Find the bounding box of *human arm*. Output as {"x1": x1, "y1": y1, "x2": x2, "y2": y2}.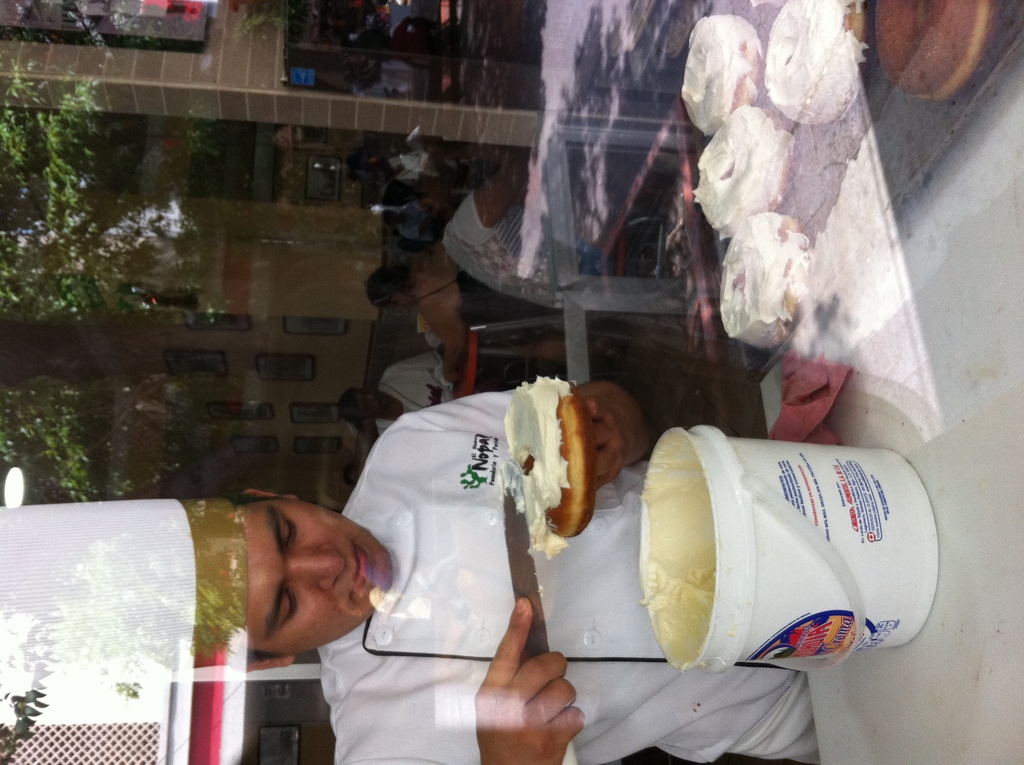
{"x1": 454, "y1": 154, "x2": 533, "y2": 248}.
